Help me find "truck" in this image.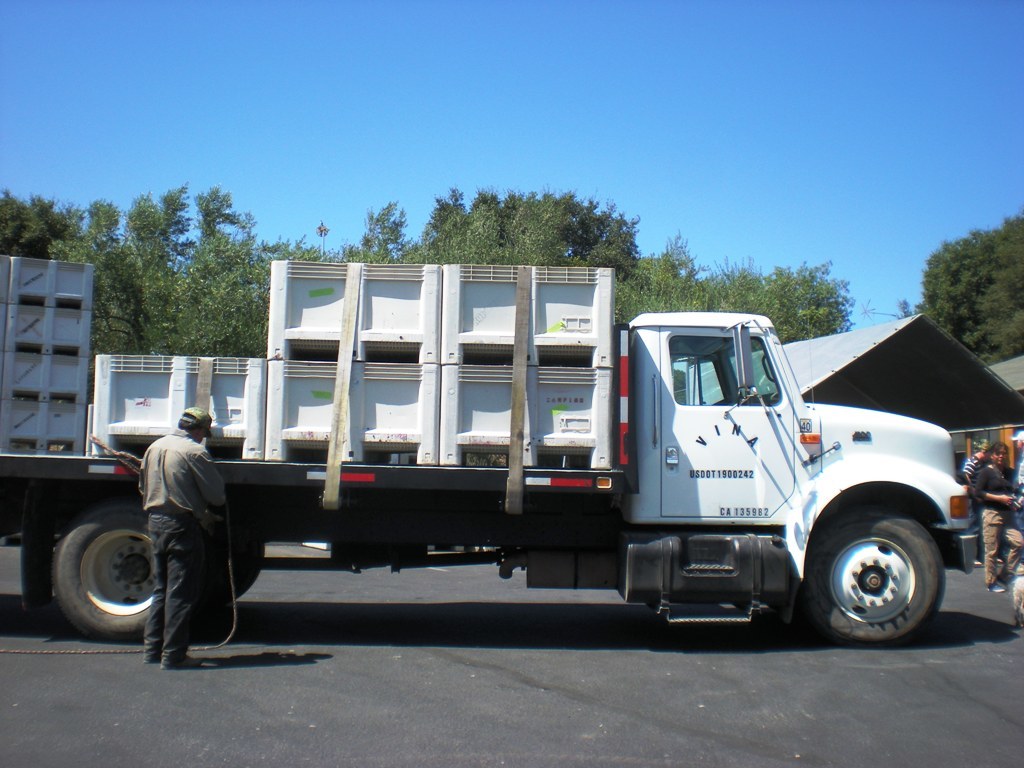
Found it: box(50, 261, 1023, 640).
